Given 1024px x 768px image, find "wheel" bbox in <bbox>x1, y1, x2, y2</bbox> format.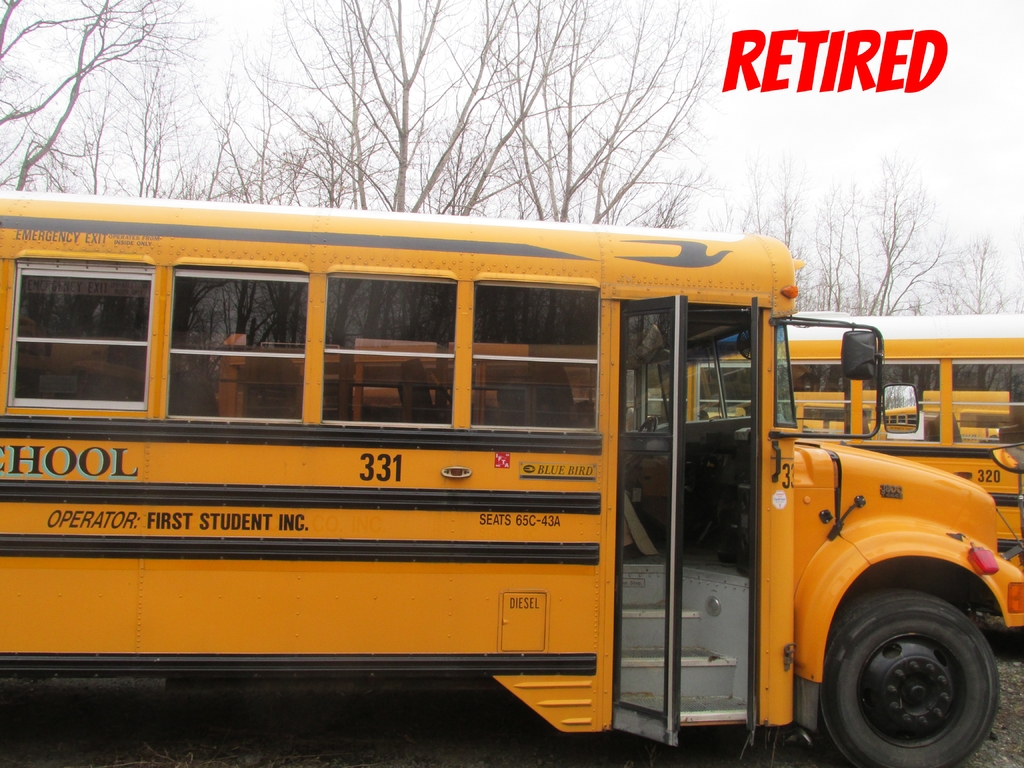
<bbox>829, 600, 993, 754</bbox>.
